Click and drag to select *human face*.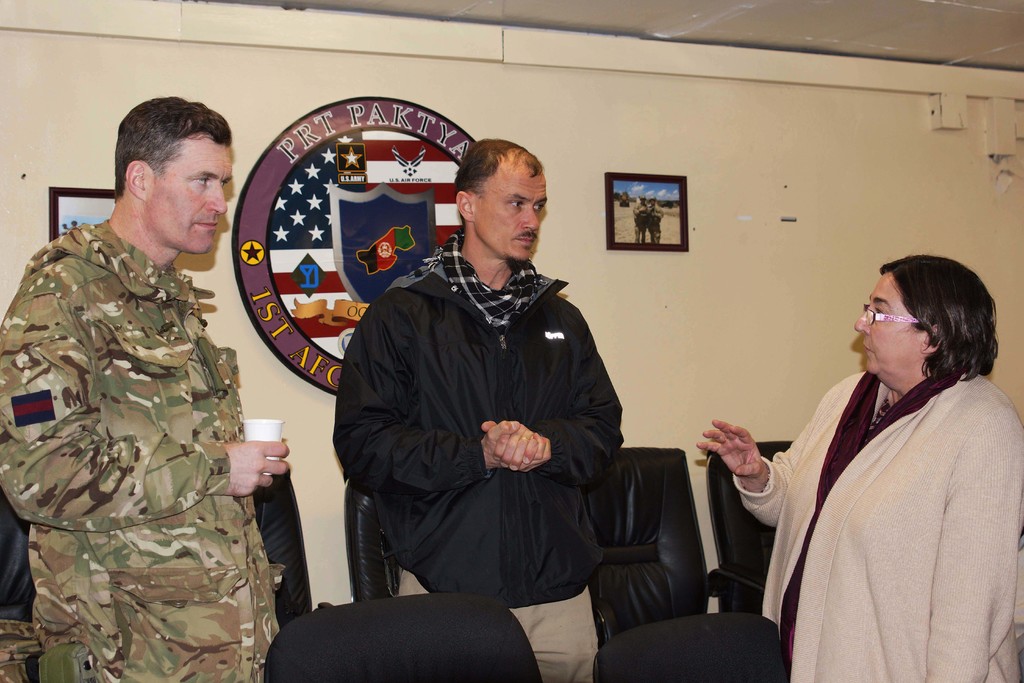
Selection: select_region(146, 136, 235, 254).
